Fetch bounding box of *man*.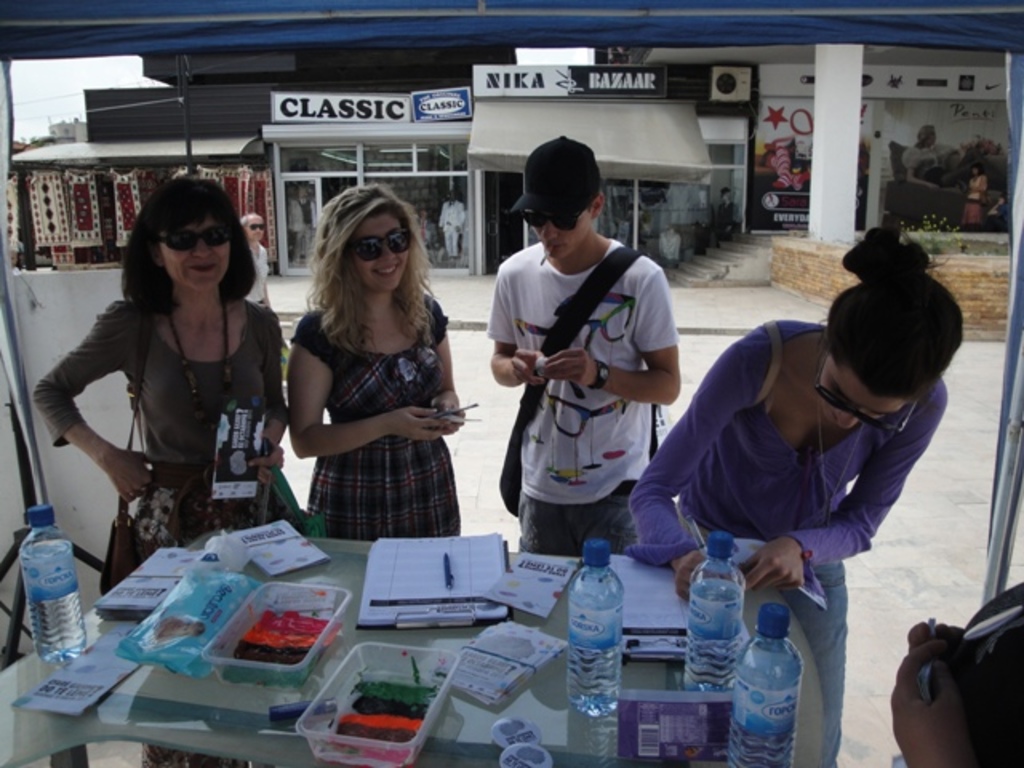
Bbox: <bbox>243, 214, 269, 304</bbox>.
